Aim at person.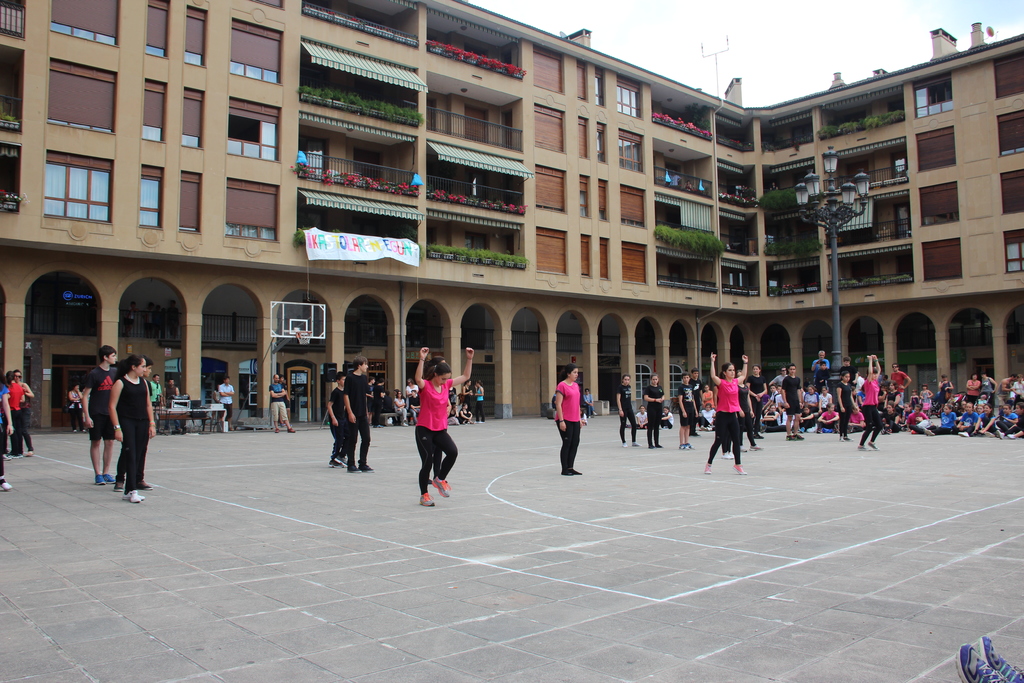
Aimed at x1=164 y1=377 x2=180 y2=436.
